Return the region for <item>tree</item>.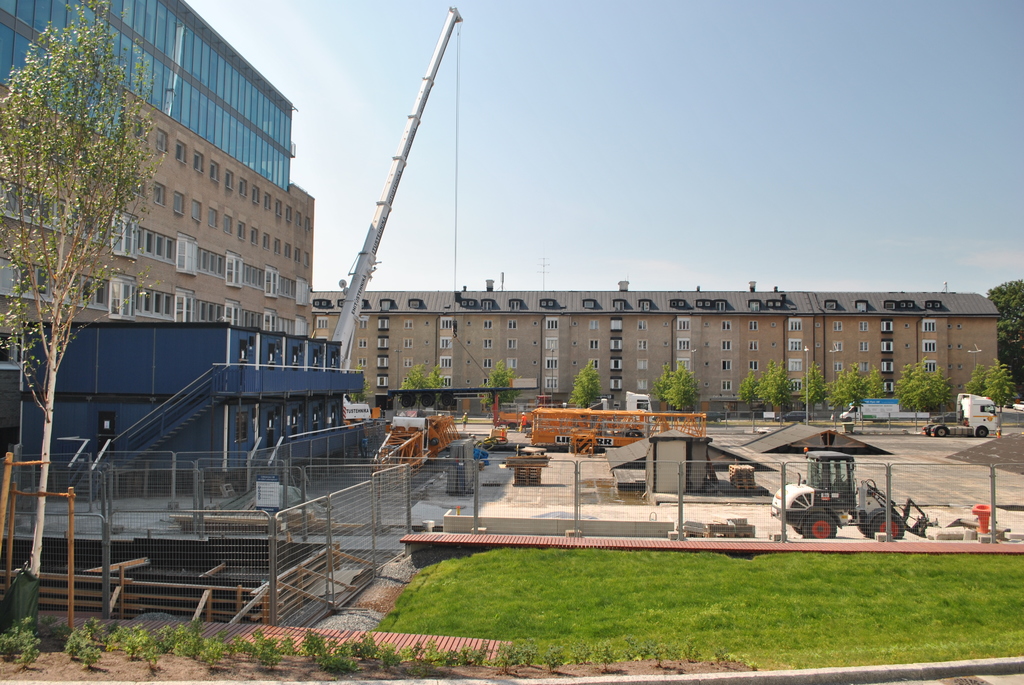
[x1=833, y1=371, x2=868, y2=422].
